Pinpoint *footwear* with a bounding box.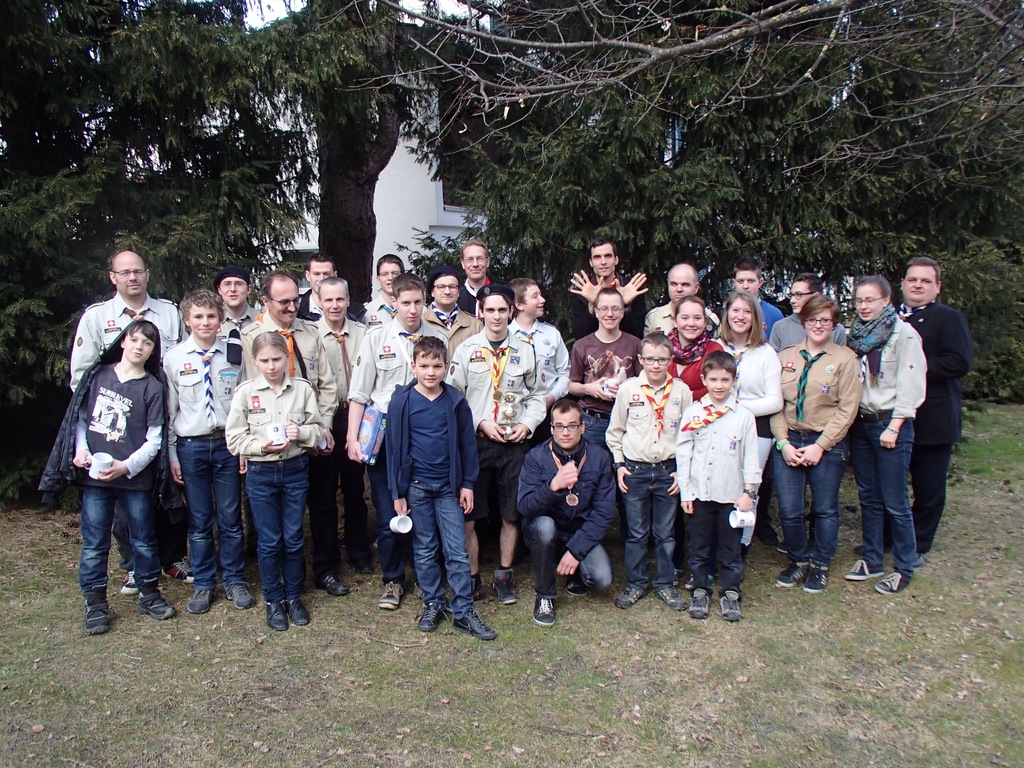
crop(835, 554, 881, 580).
